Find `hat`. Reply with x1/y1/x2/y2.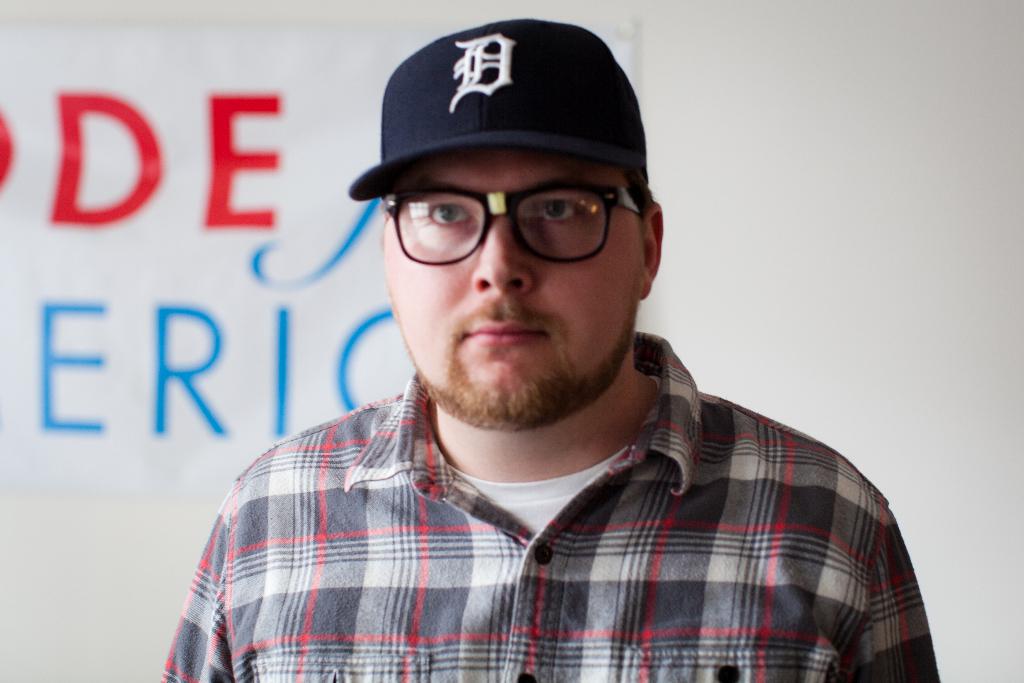
345/15/646/202.
